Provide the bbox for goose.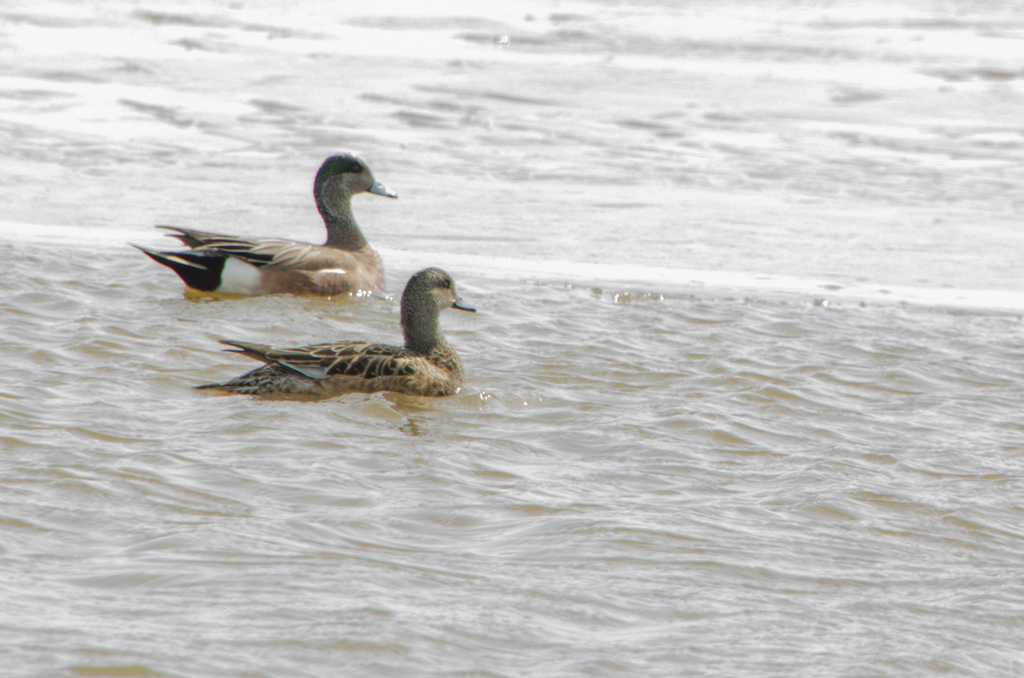
203:260:474:404.
